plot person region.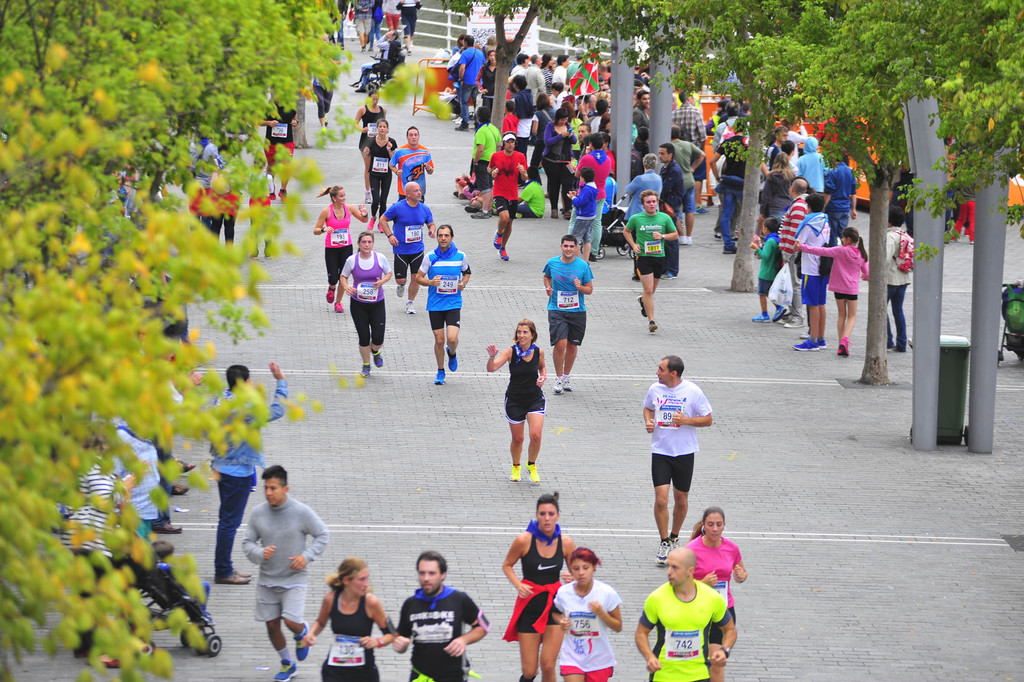
Plotted at detection(410, 221, 479, 383).
